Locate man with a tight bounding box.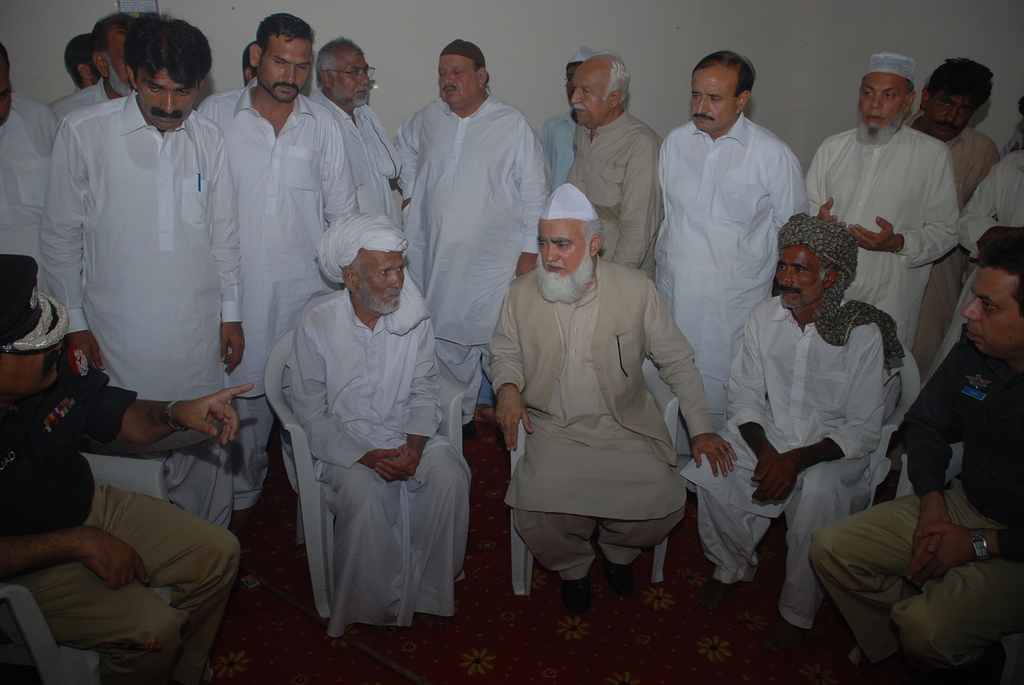
{"left": 196, "top": 14, "right": 362, "bottom": 541}.
